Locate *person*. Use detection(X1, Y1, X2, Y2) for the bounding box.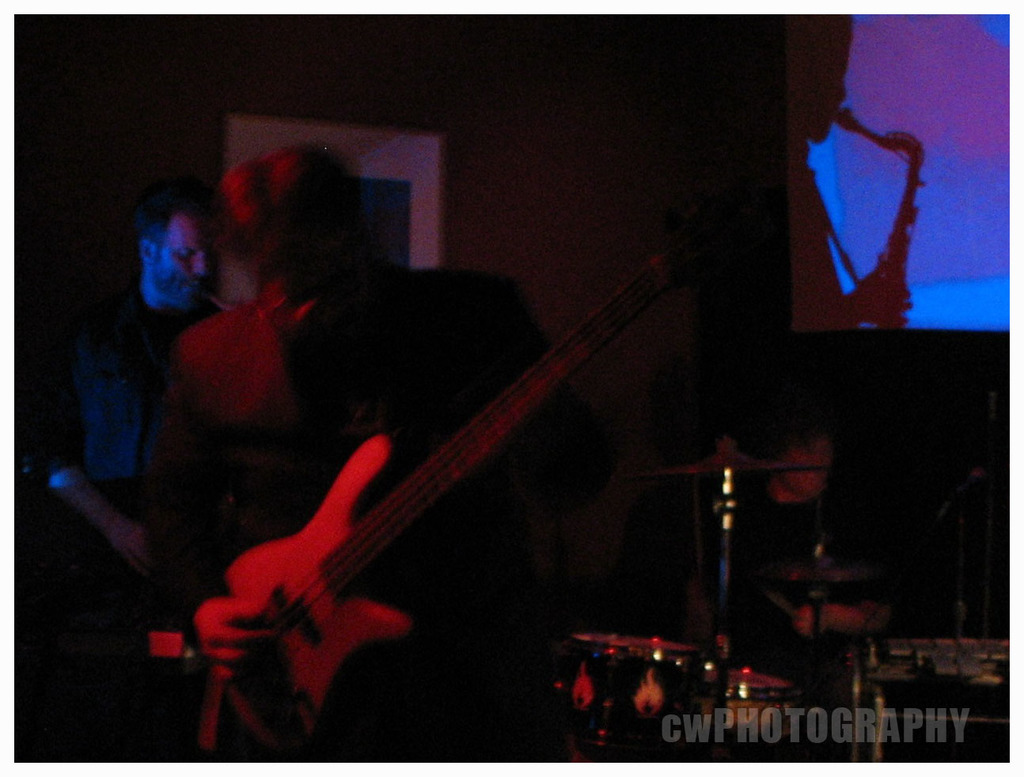
detection(151, 88, 675, 776).
